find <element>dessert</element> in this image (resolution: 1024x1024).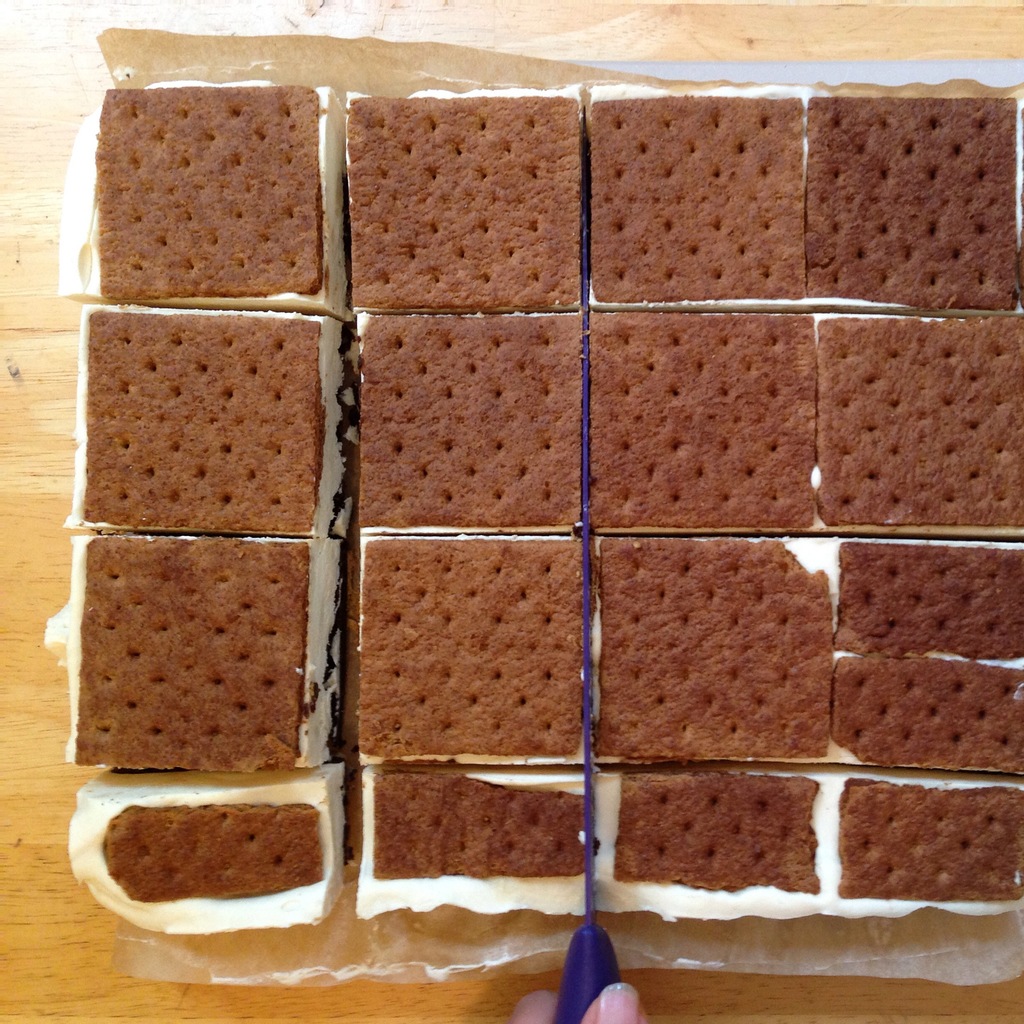
<region>810, 92, 1023, 309</region>.
